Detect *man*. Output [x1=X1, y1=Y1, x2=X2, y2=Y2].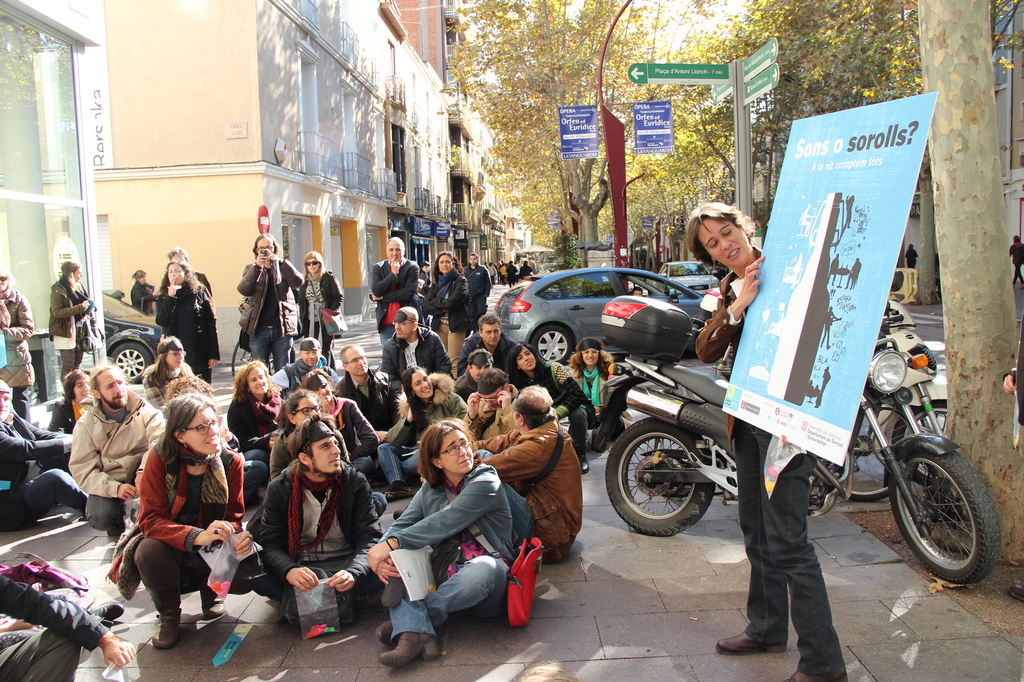
[x1=237, y1=233, x2=299, y2=374].
